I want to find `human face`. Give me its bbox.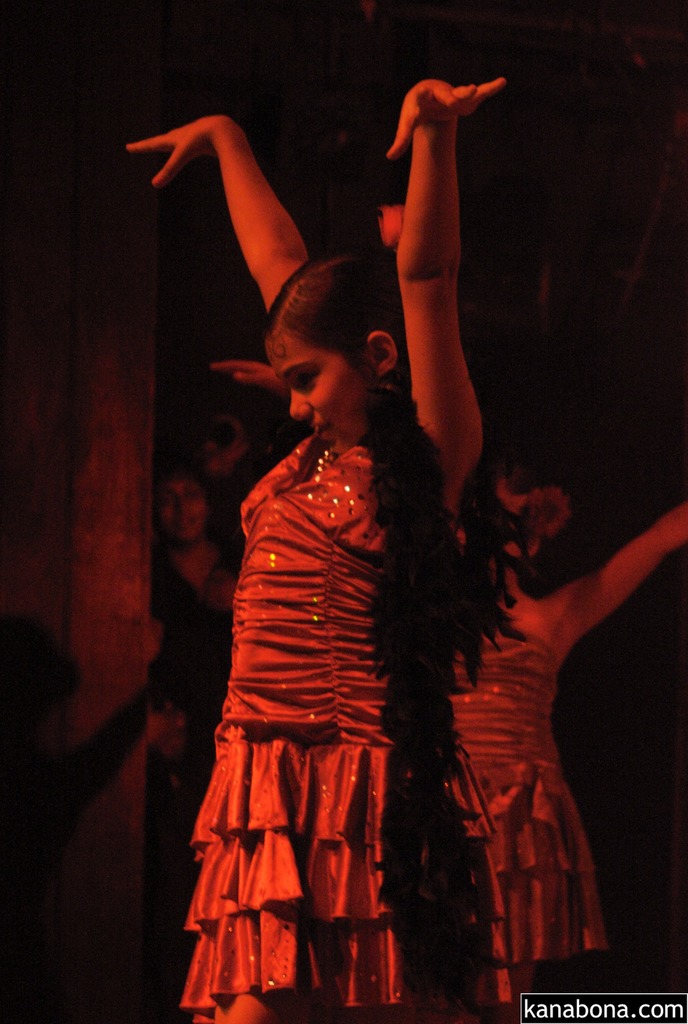
BBox(145, 469, 210, 545).
